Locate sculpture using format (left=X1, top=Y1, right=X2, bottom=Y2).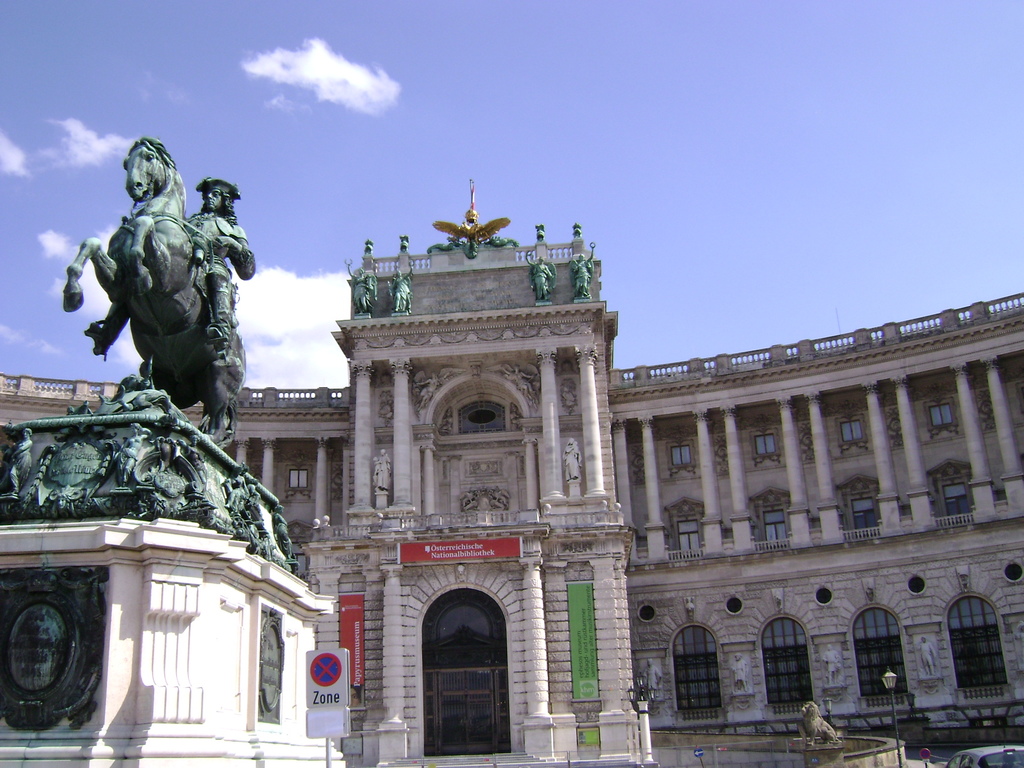
(left=730, top=652, right=750, bottom=691).
